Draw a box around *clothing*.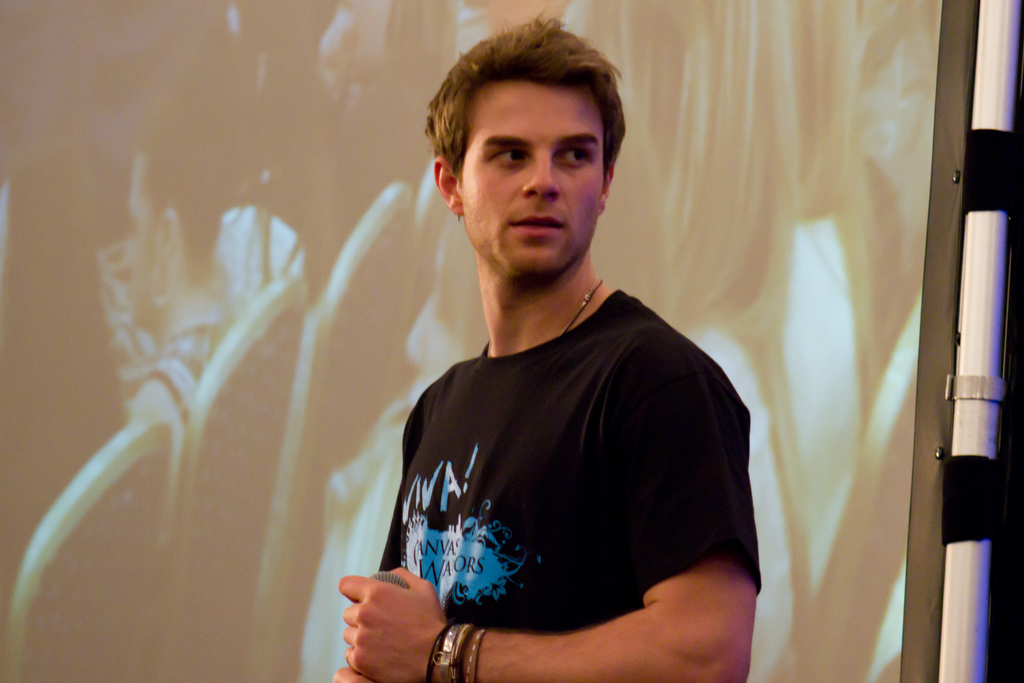
(374,235,760,675).
